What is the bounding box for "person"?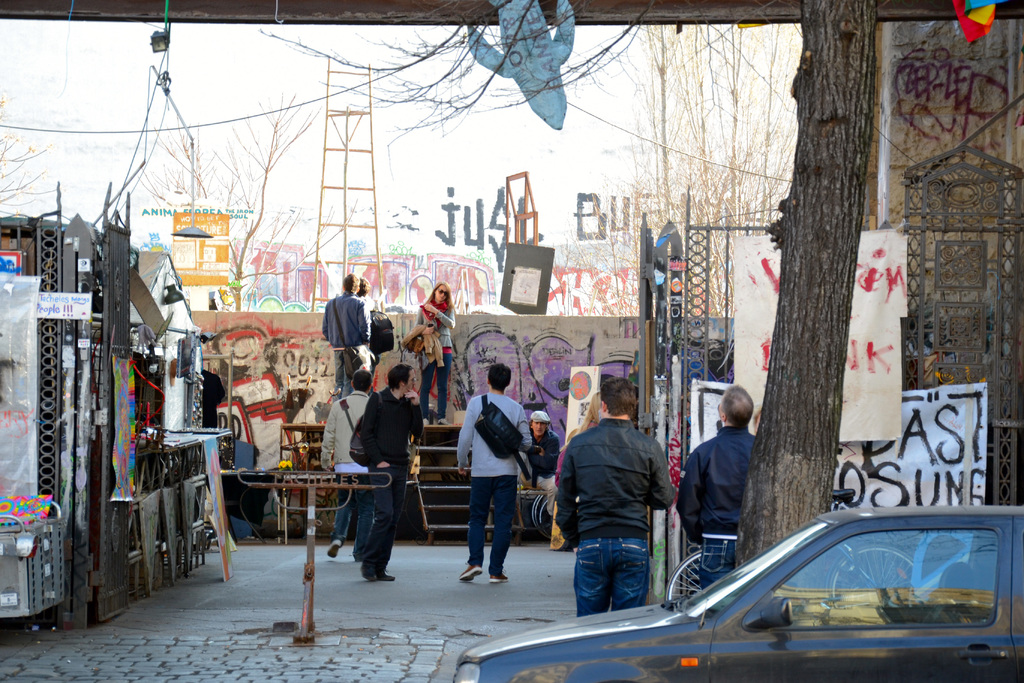
[550,379,680,620].
